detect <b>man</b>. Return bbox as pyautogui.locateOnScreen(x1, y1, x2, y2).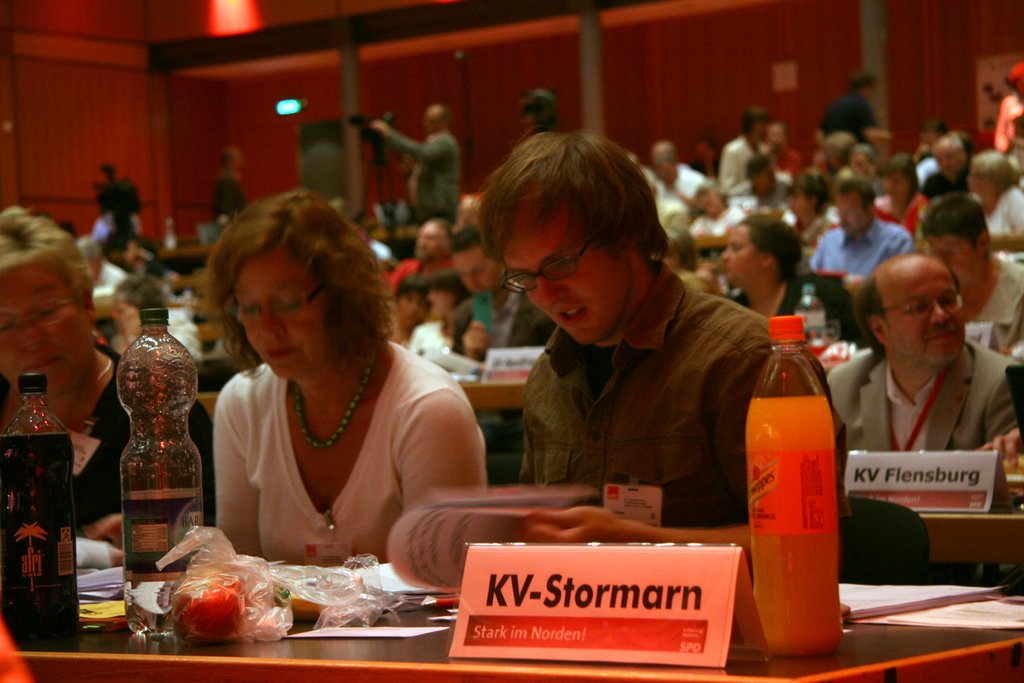
pyautogui.locateOnScreen(474, 131, 847, 590).
